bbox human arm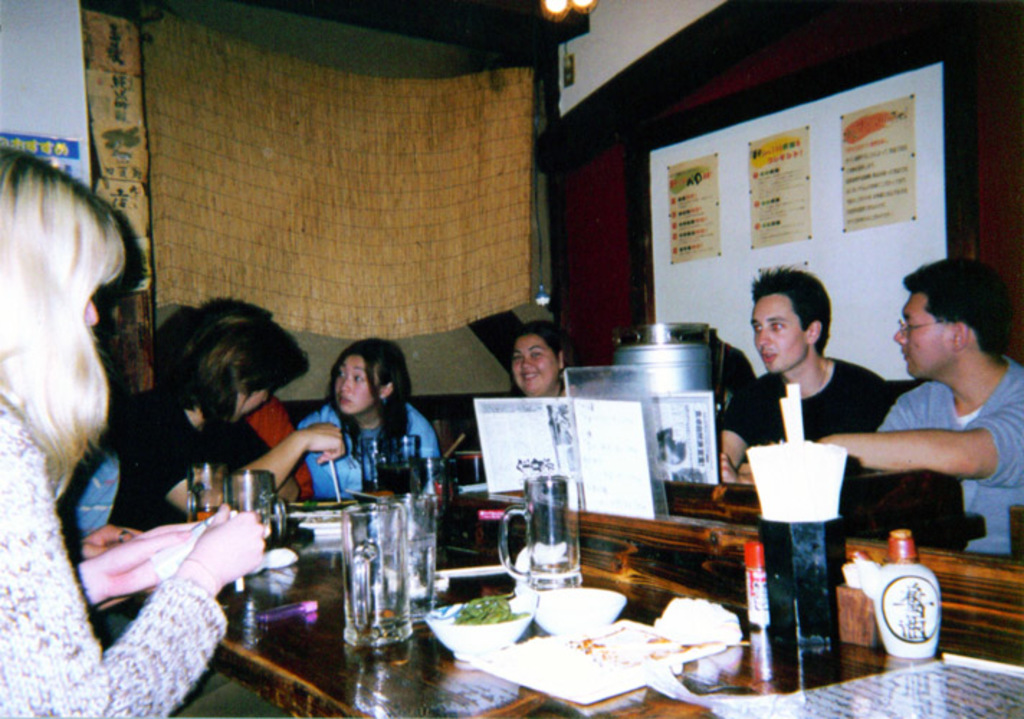
843, 380, 998, 533
